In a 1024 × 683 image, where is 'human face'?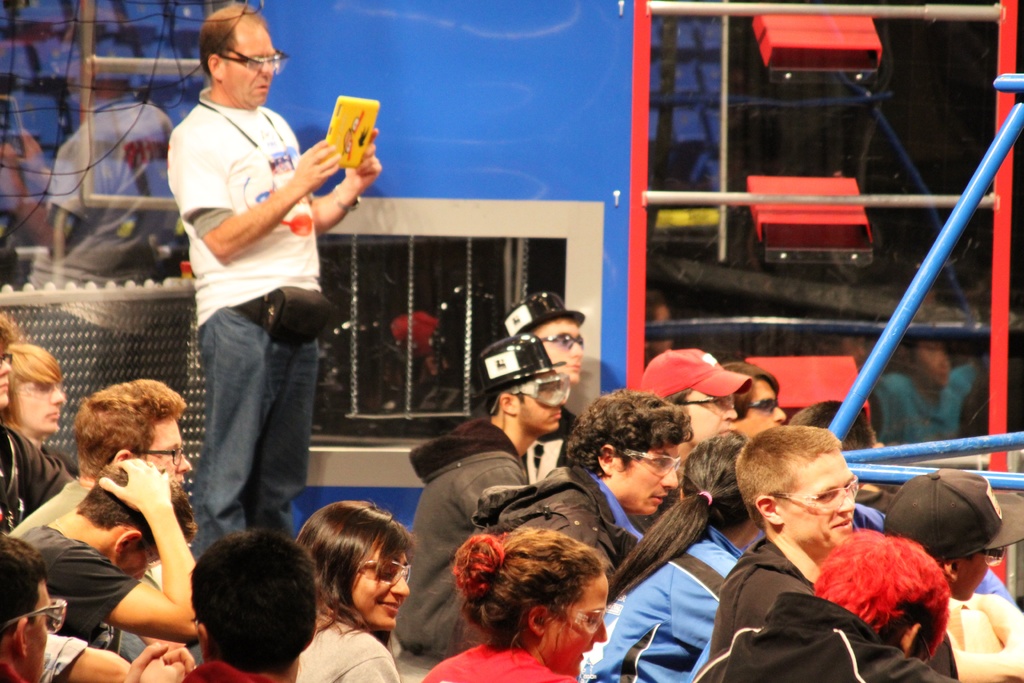
[left=351, top=541, right=405, bottom=625].
